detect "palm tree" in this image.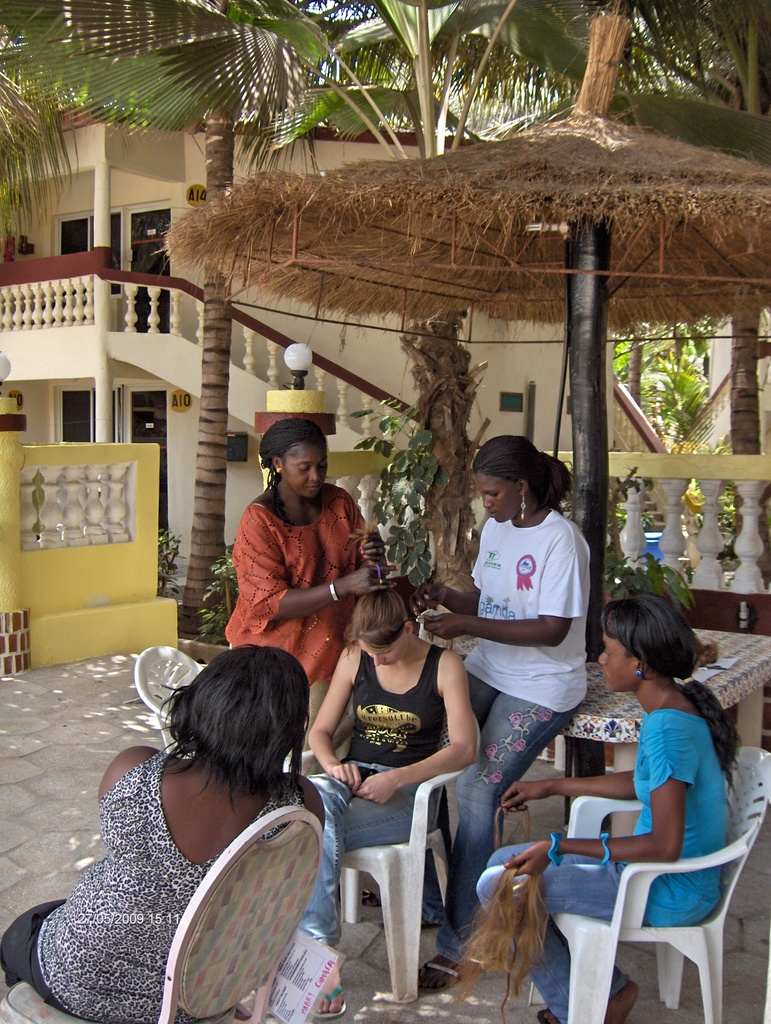
Detection: box(0, 0, 563, 624).
